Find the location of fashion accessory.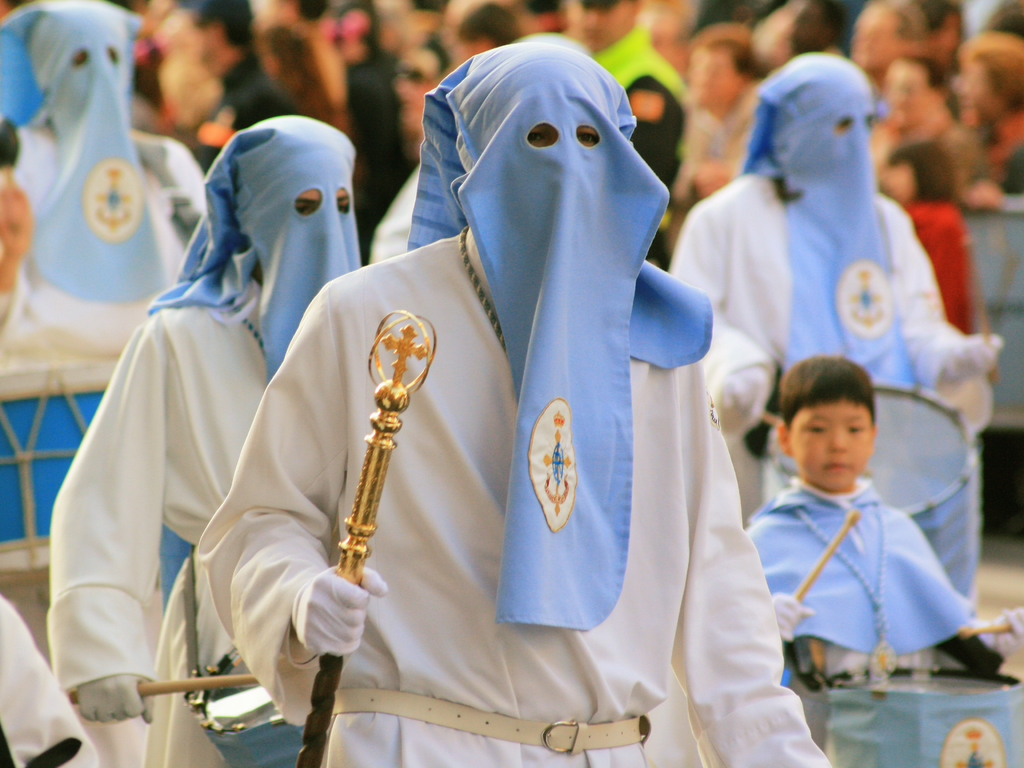
Location: crop(237, 299, 266, 353).
